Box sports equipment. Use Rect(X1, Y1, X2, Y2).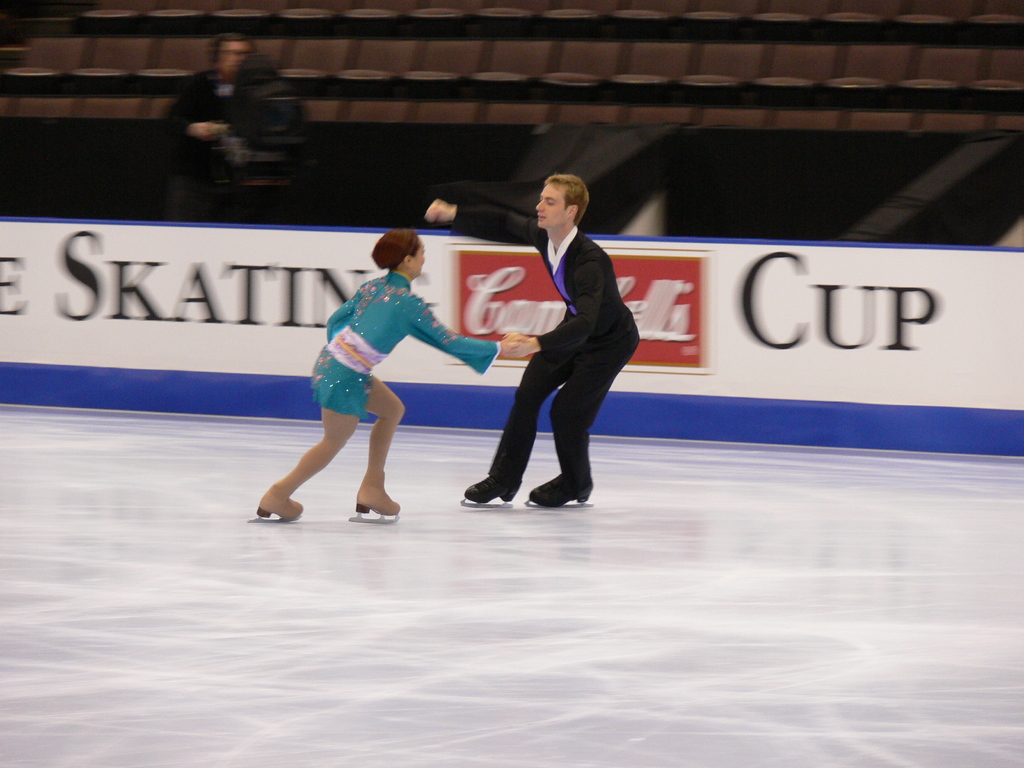
Rect(353, 482, 406, 523).
